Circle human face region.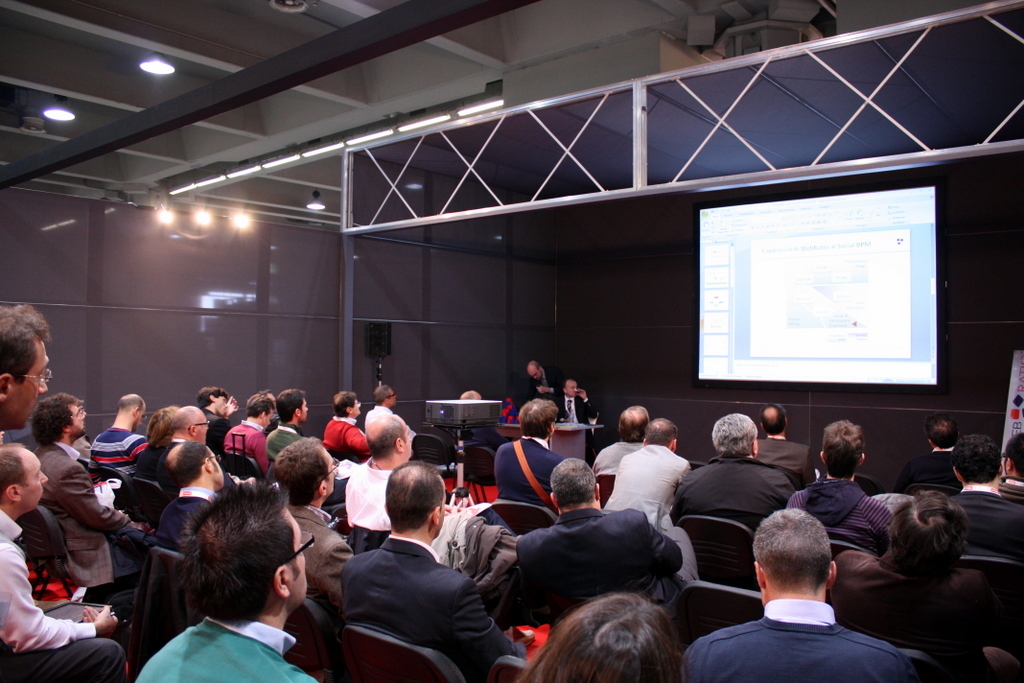
Region: BBox(529, 367, 542, 379).
